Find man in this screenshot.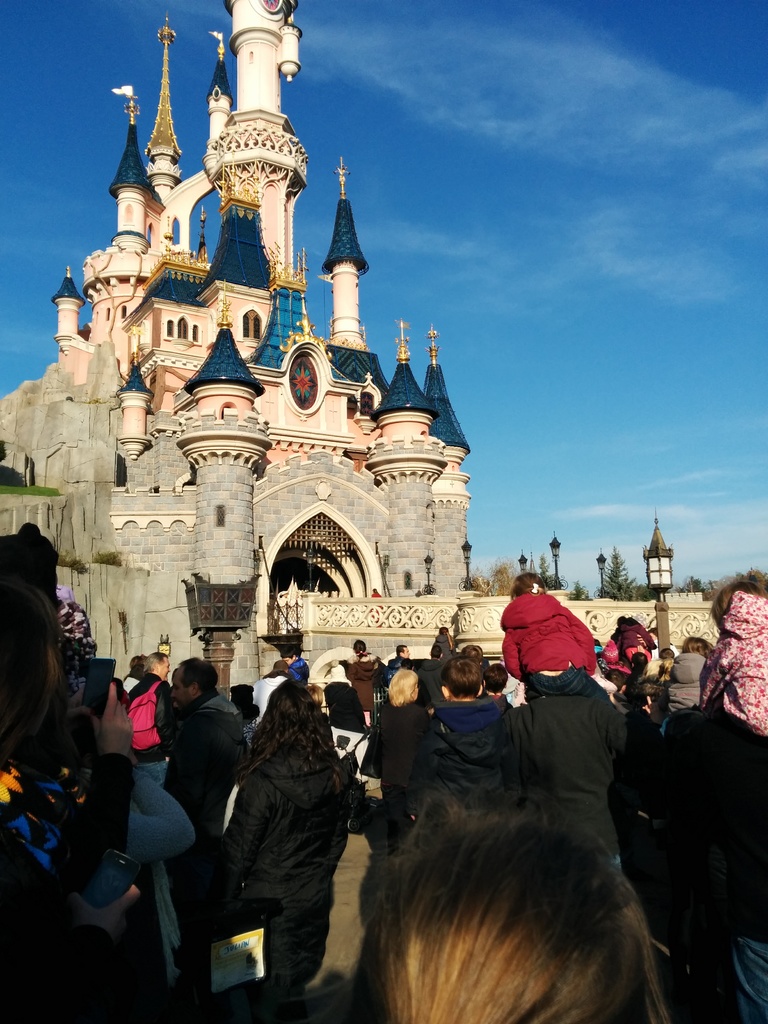
The bounding box for man is bbox=[382, 641, 412, 684].
